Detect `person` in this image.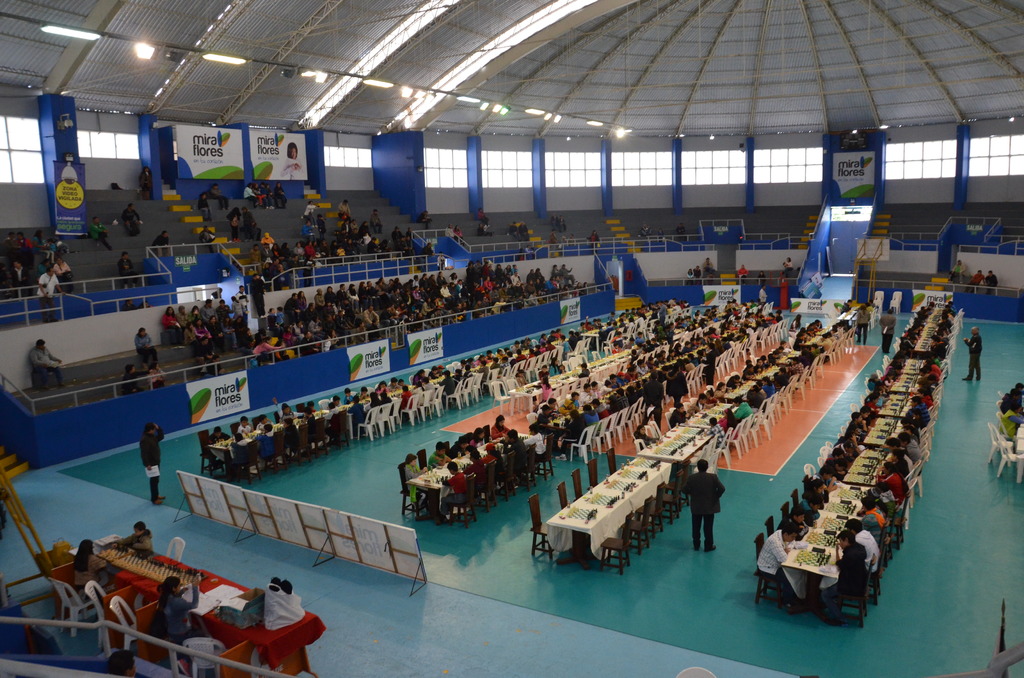
Detection: (left=540, top=365, right=548, bottom=380).
